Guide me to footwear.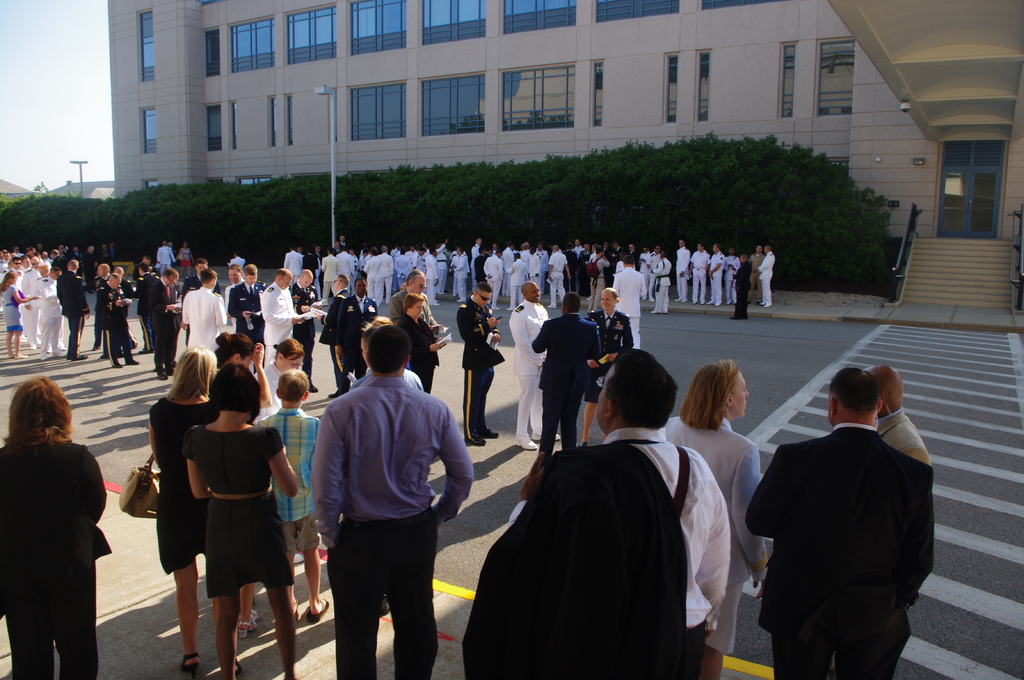
Guidance: {"left": 164, "top": 366, "right": 174, "bottom": 376}.
